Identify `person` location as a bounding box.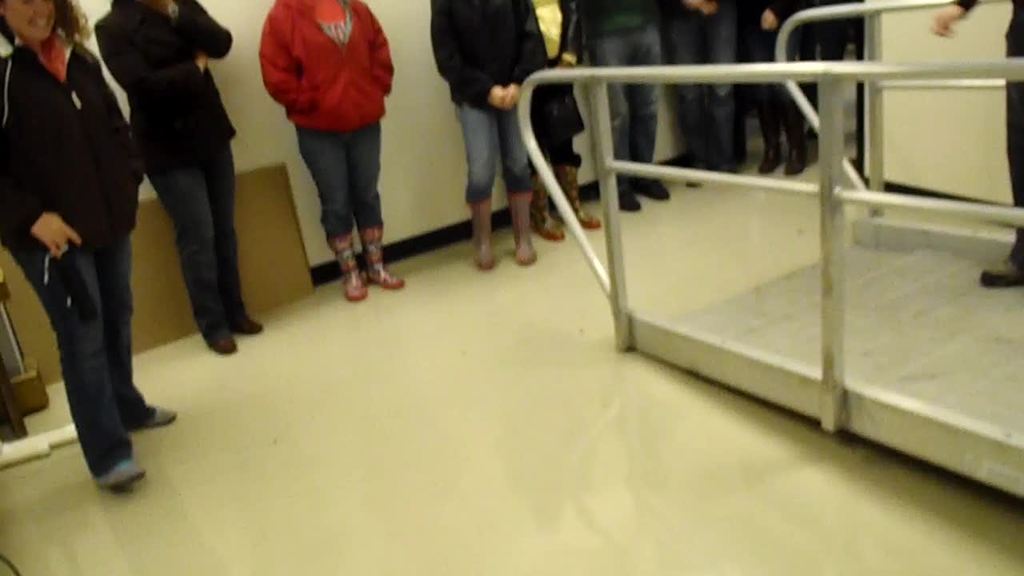
detection(90, 0, 266, 358).
